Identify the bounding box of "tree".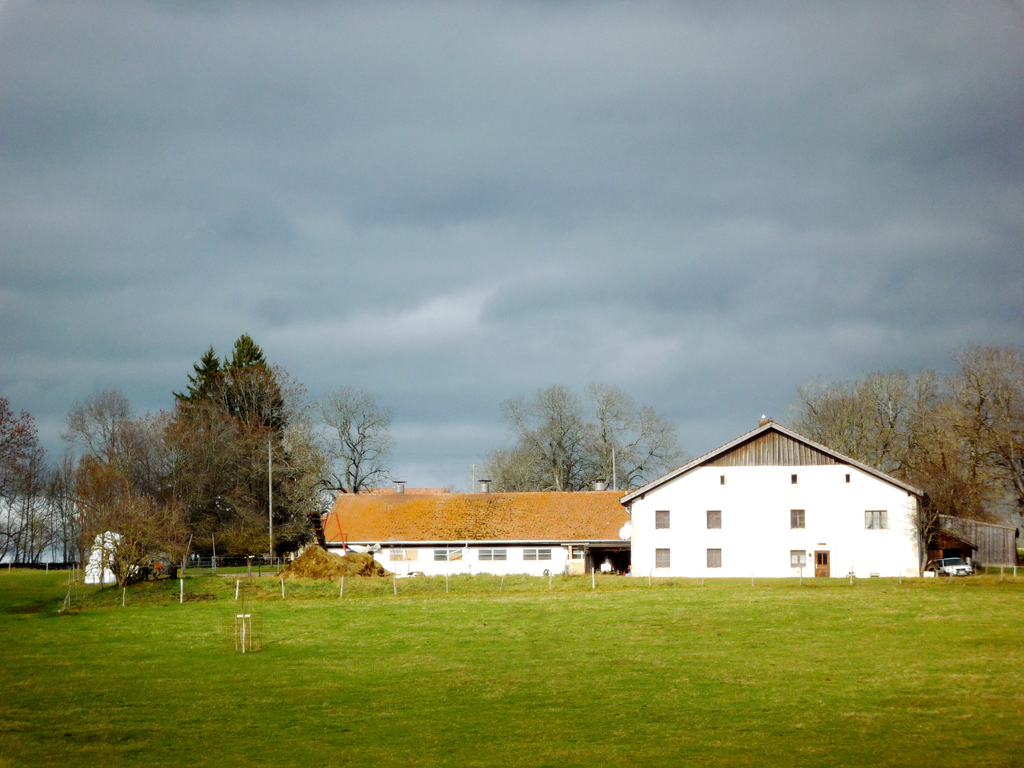
box(33, 387, 139, 580).
